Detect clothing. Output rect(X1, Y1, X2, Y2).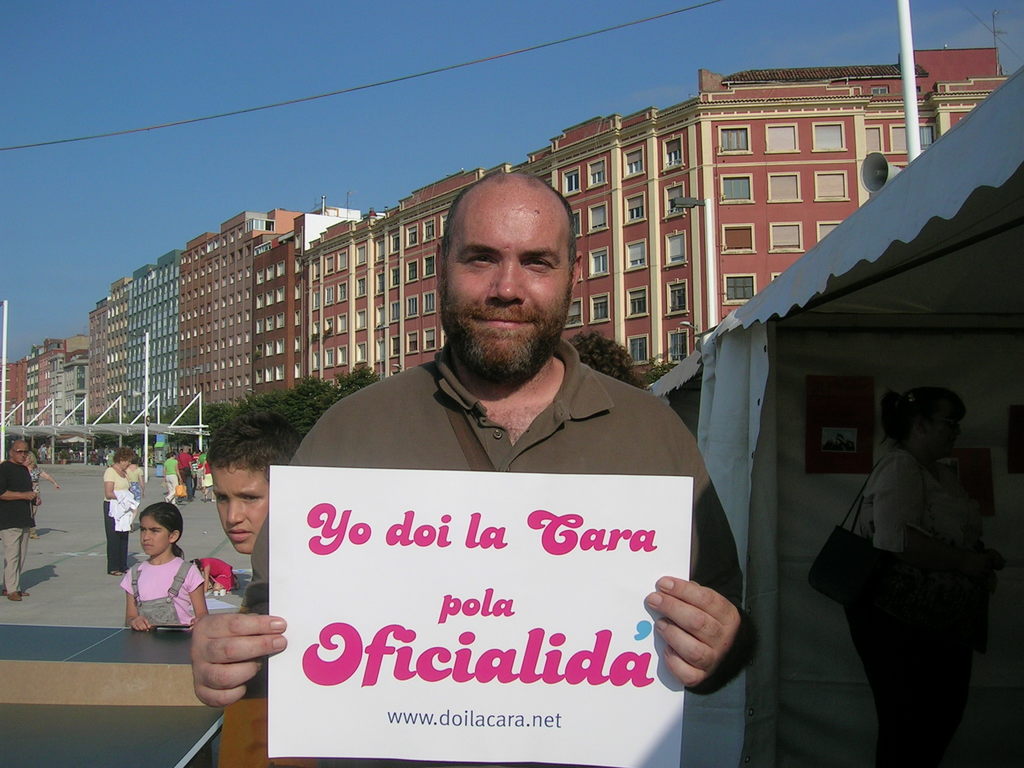
rect(103, 466, 136, 572).
